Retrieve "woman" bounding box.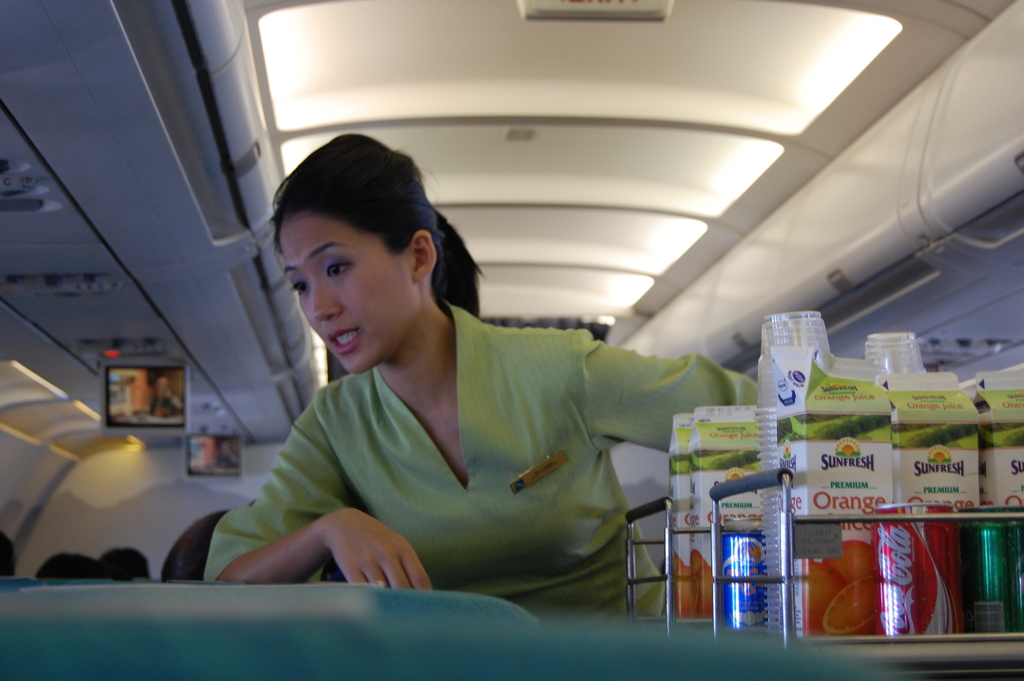
Bounding box: box(210, 166, 778, 622).
